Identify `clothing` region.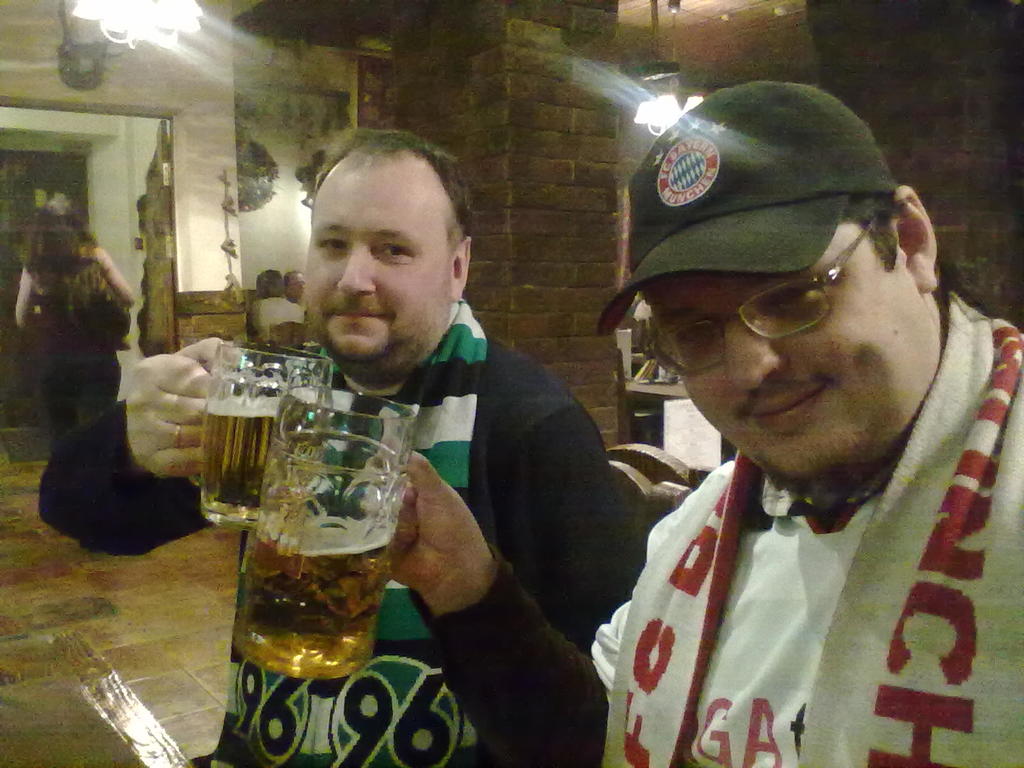
Region: 538,154,1015,767.
